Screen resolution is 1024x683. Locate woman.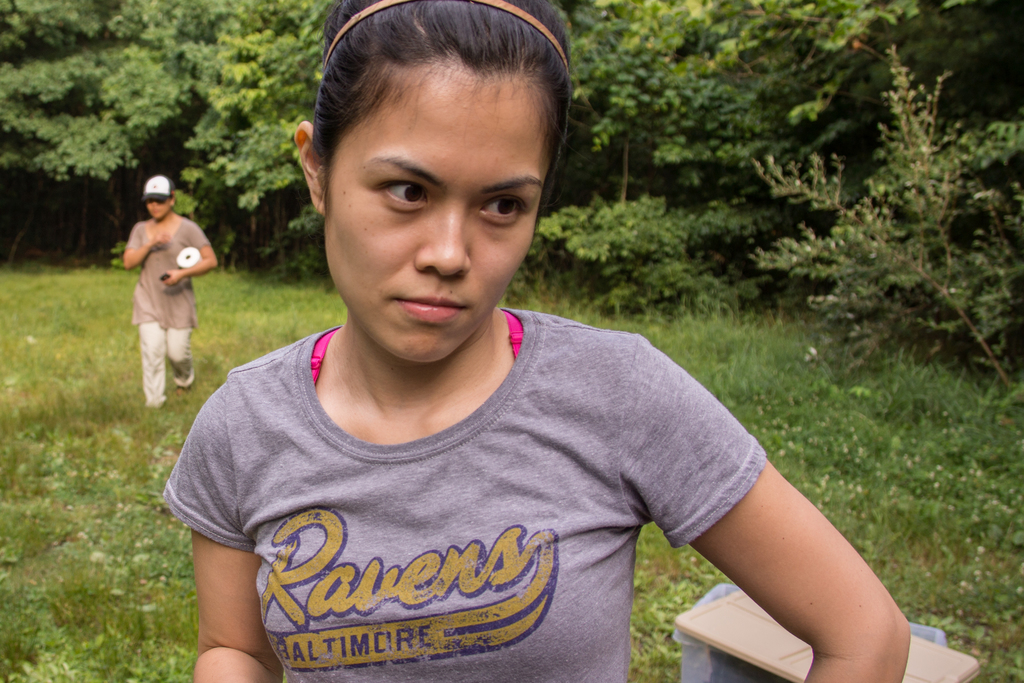
bbox(123, 177, 216, 408).
